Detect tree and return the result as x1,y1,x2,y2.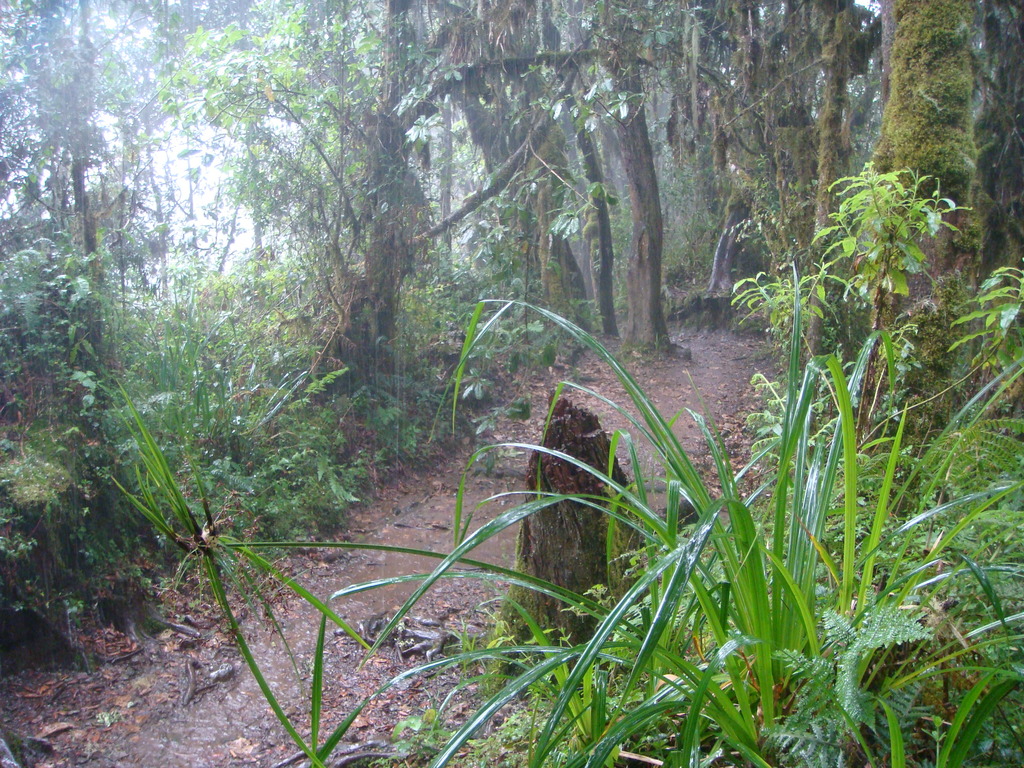
190,0,530,499.
